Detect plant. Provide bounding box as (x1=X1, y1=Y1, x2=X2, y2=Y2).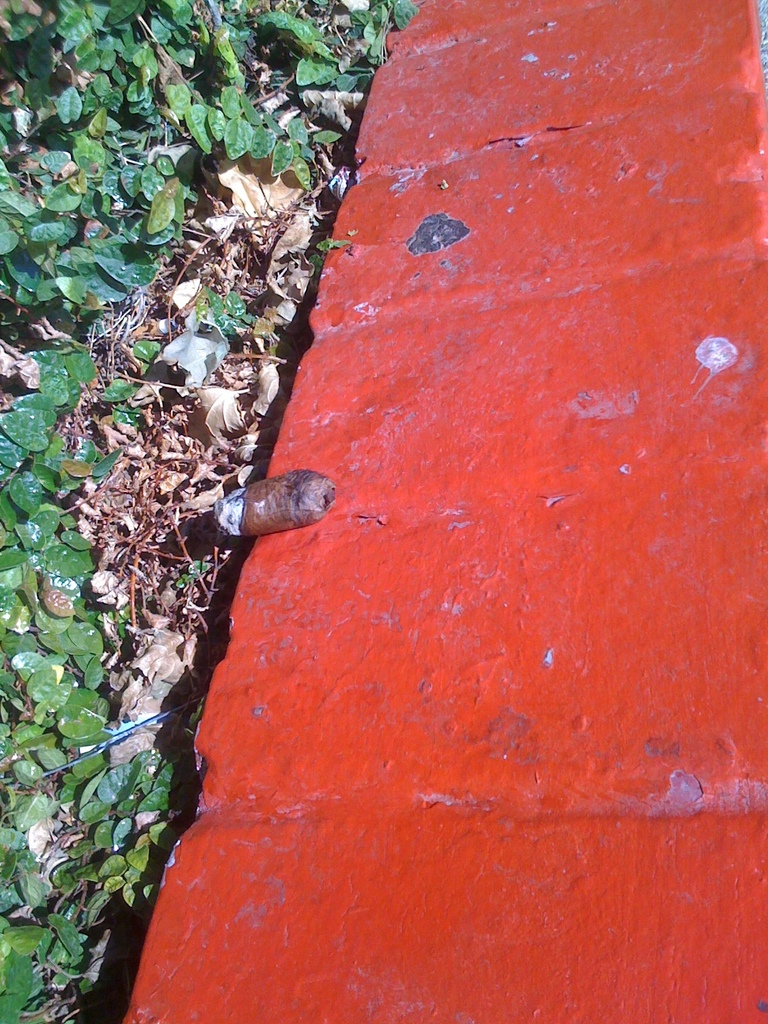
(x1=0, y1=0, x2=422, y2=1022).
